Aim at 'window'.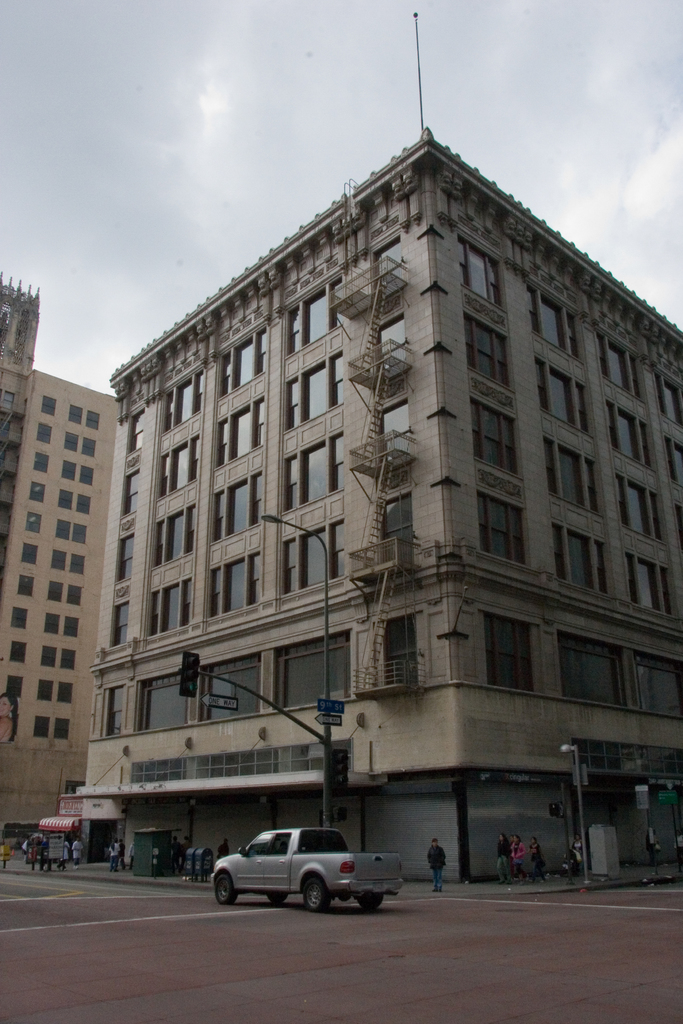
Aimed at <bbox>77, 521, 89, 548</bbox>.
